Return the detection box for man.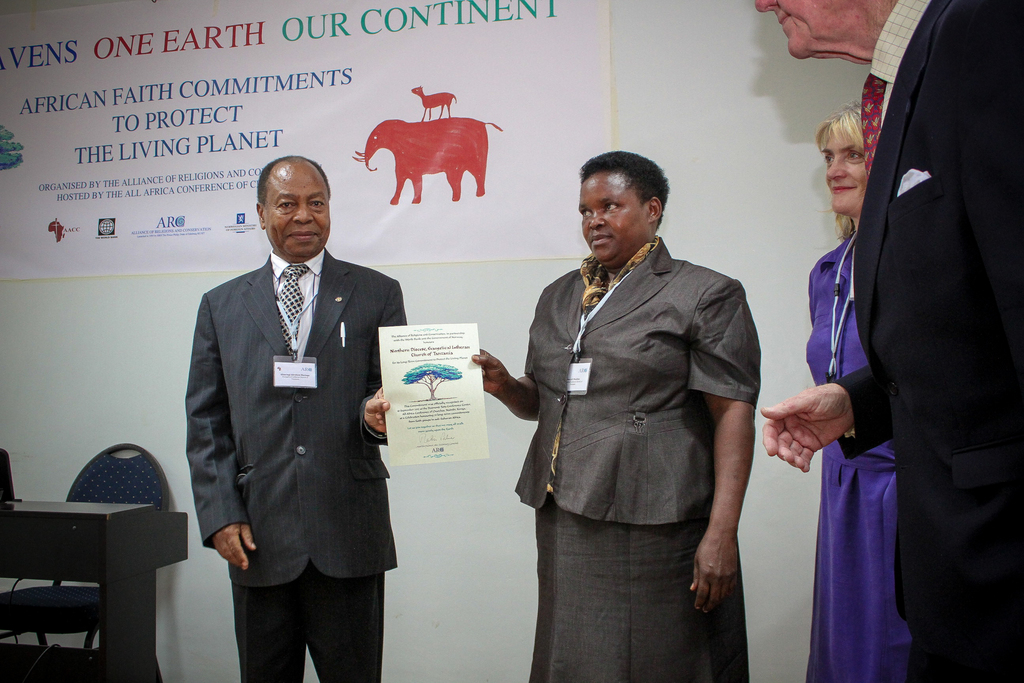
{"x1": 744, "y1": 0, "x2": 1023, "y2": 682}.
